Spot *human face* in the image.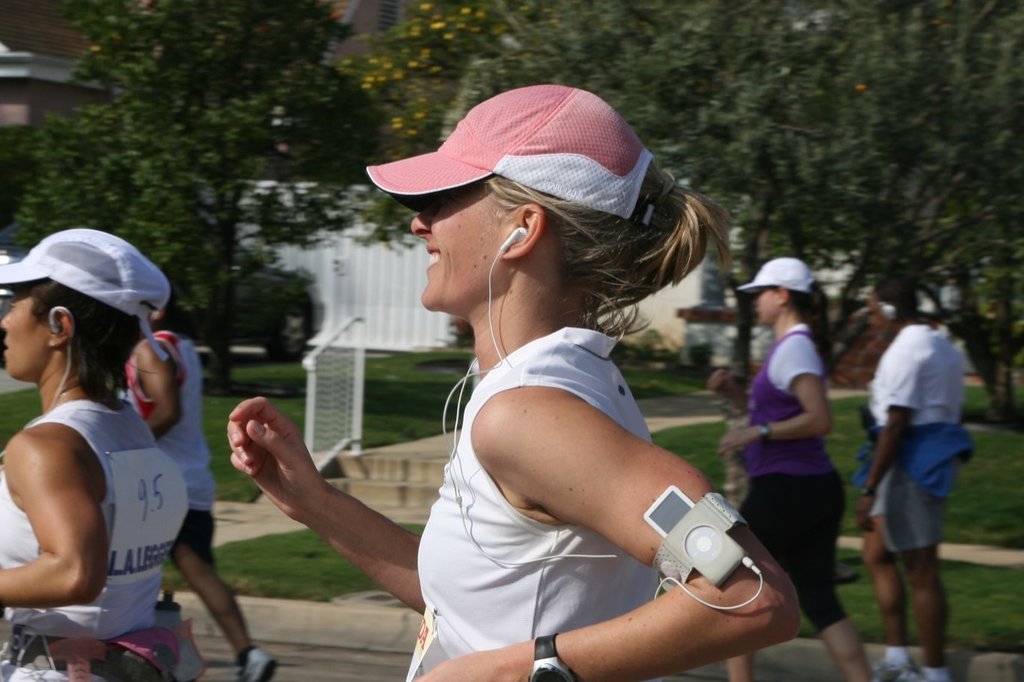
*human face* found at (0, 284, 49, 375).
